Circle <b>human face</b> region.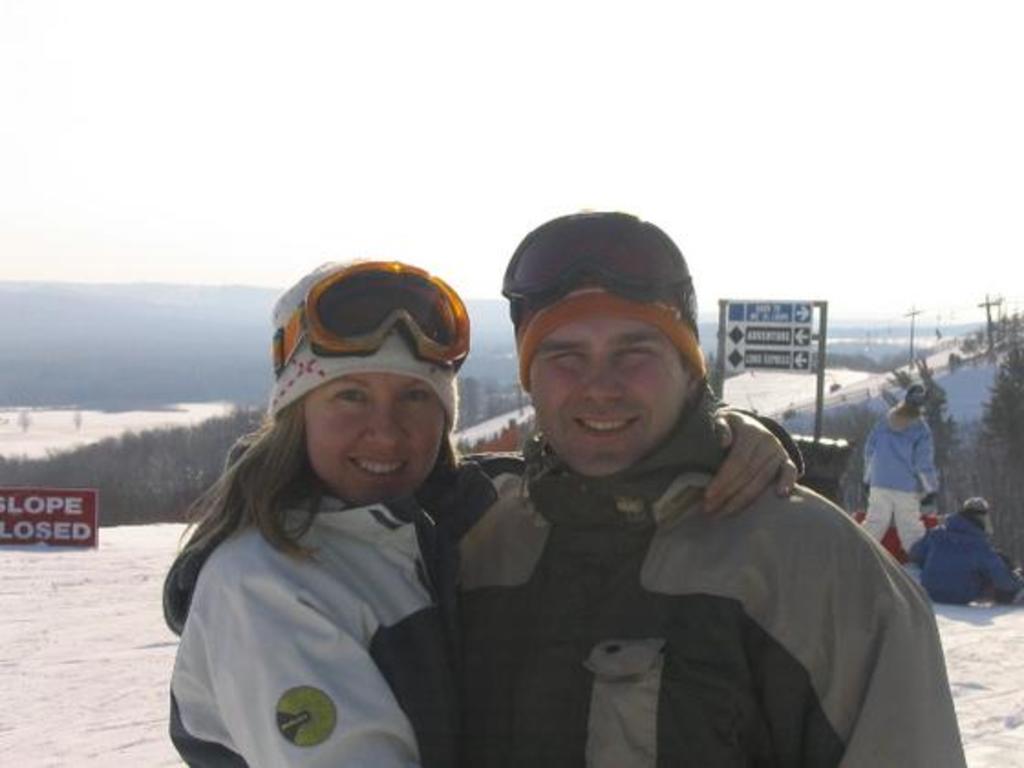
Region: rect(530, 315, 680, 475).
